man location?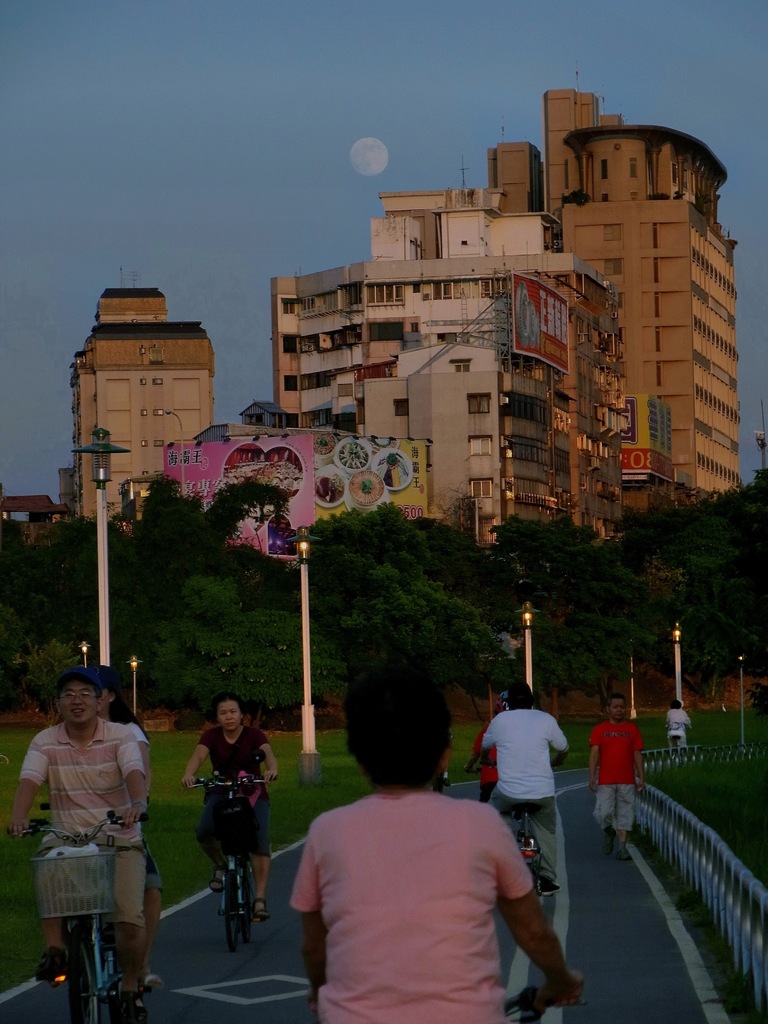
{"x1": 571, "y1": 680, "x2": 657, "y2": 863}
